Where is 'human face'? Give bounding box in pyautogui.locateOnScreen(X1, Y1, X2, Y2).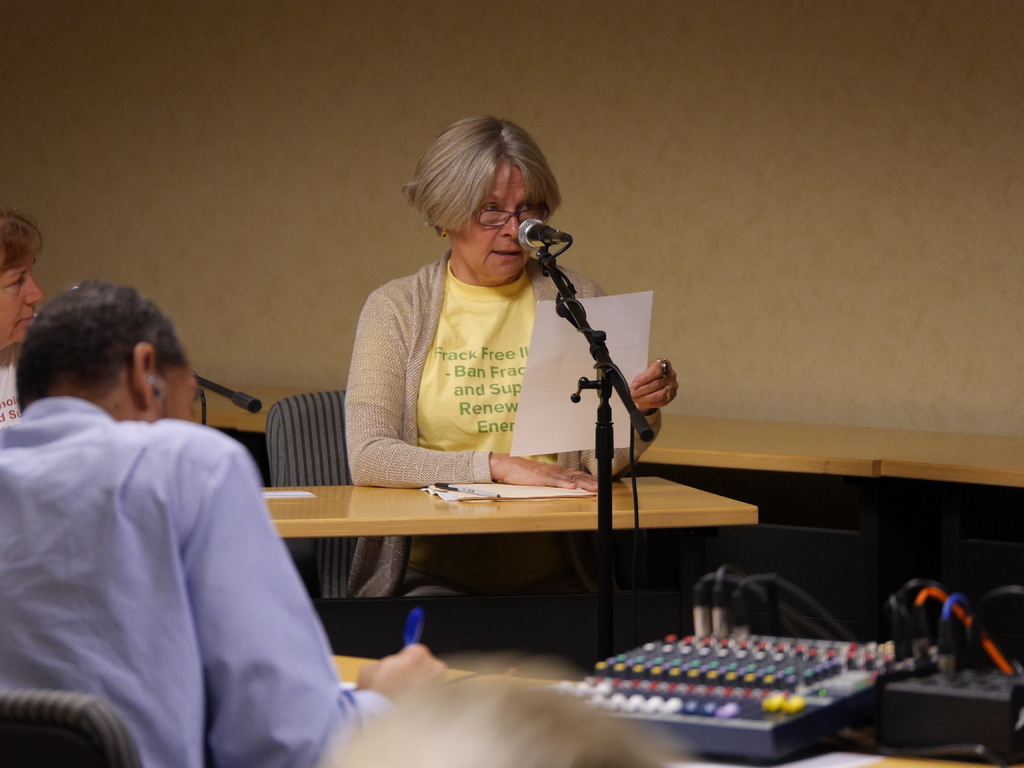
pyautogui.locateOnScreen(447, 159, 539, 278).
